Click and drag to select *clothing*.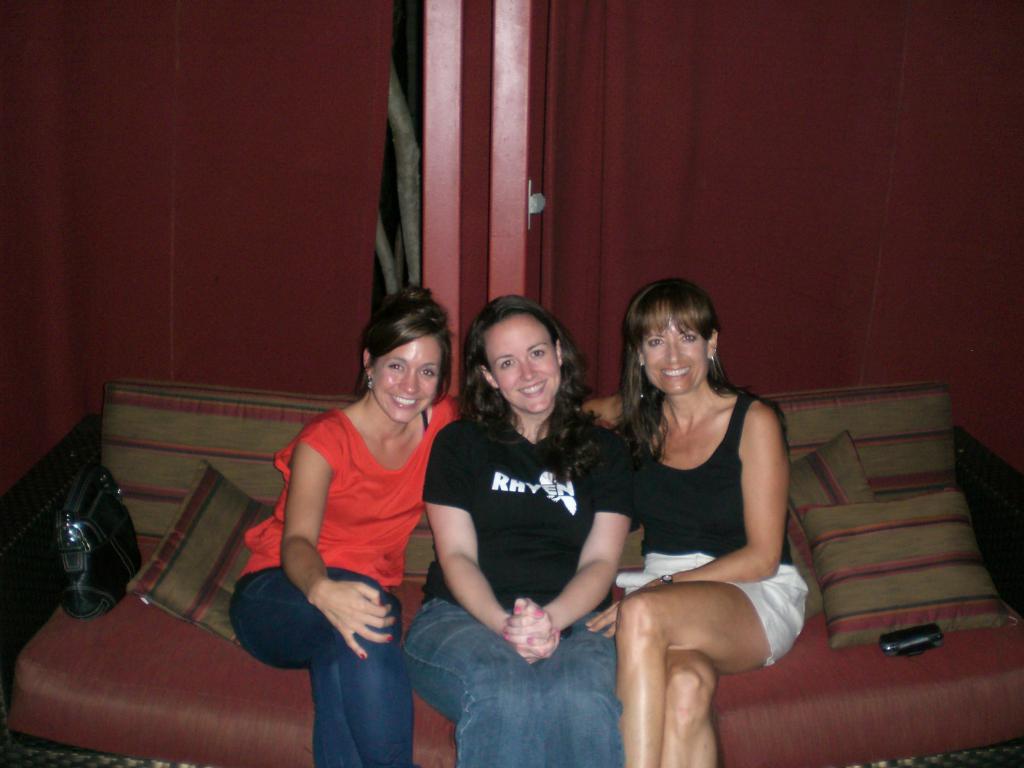
Selection: (222, 399, 470, 767).
